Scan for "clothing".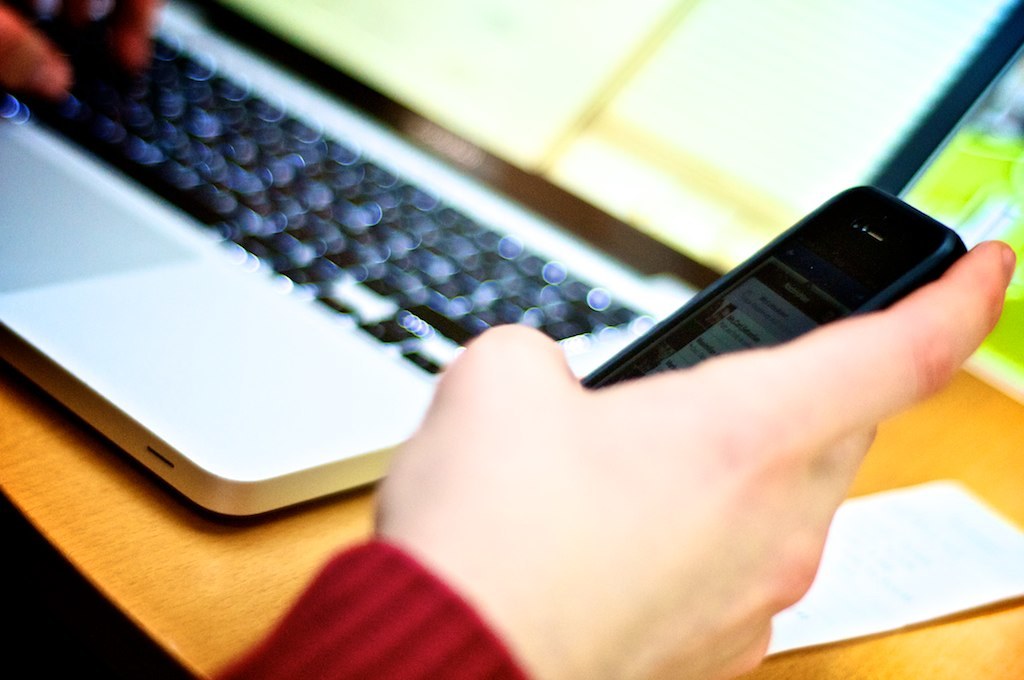
Scan result: (214, 533, 530, 678).
